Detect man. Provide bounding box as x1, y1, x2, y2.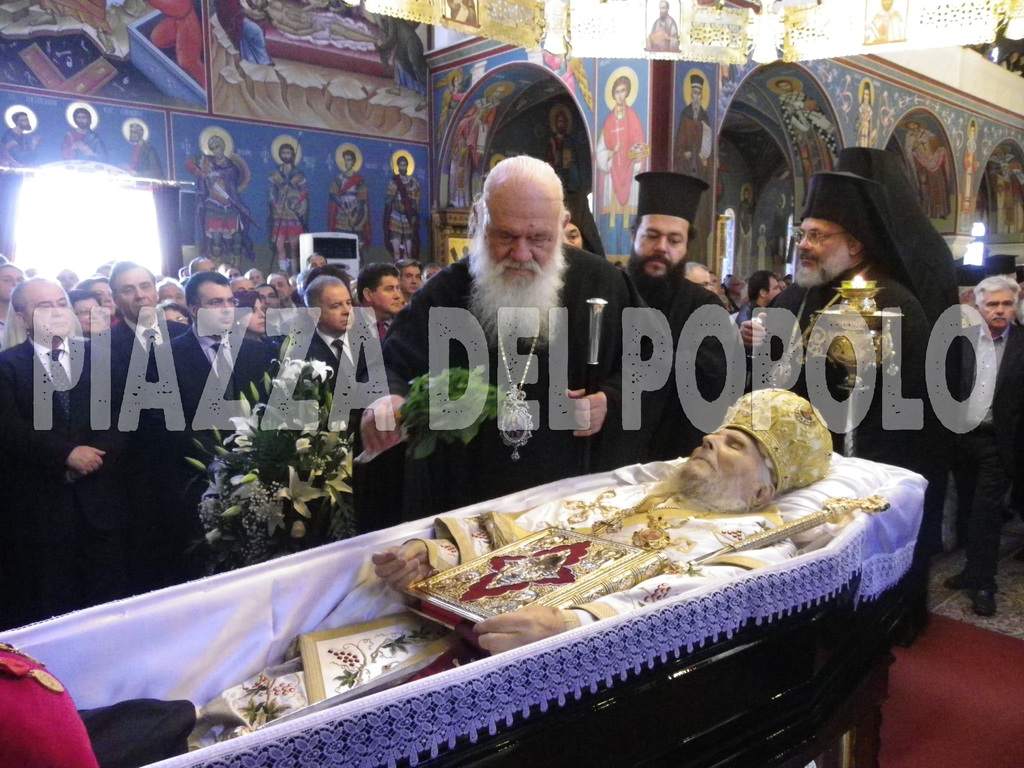
383, 150, 423, 260.
